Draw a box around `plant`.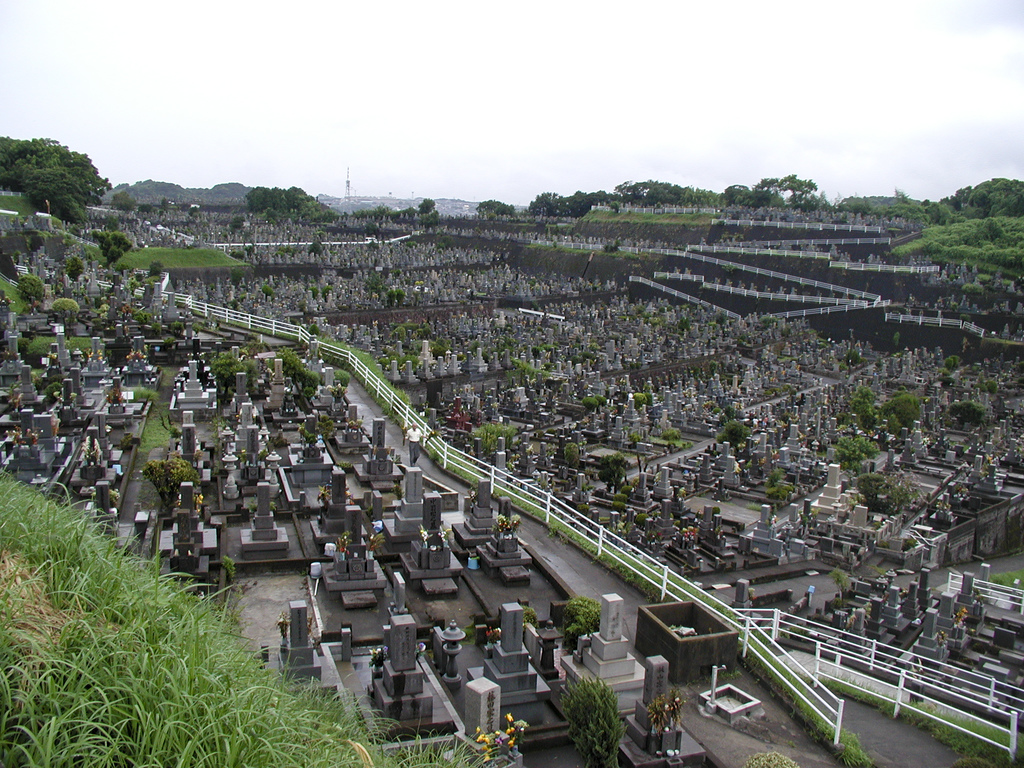
[660,424,681,446].
